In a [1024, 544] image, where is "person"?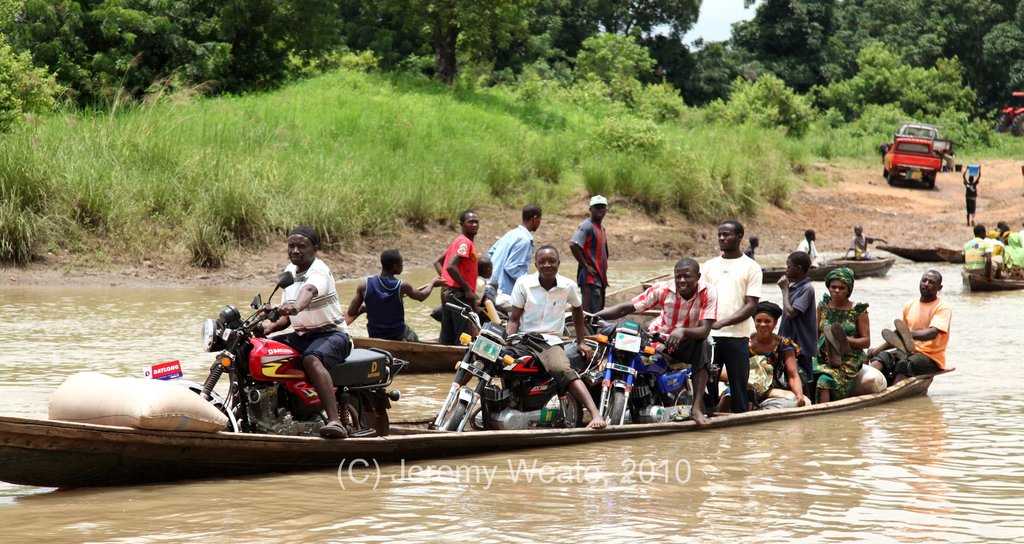
[x1=573, y1=194, x2=618, y2=311].
